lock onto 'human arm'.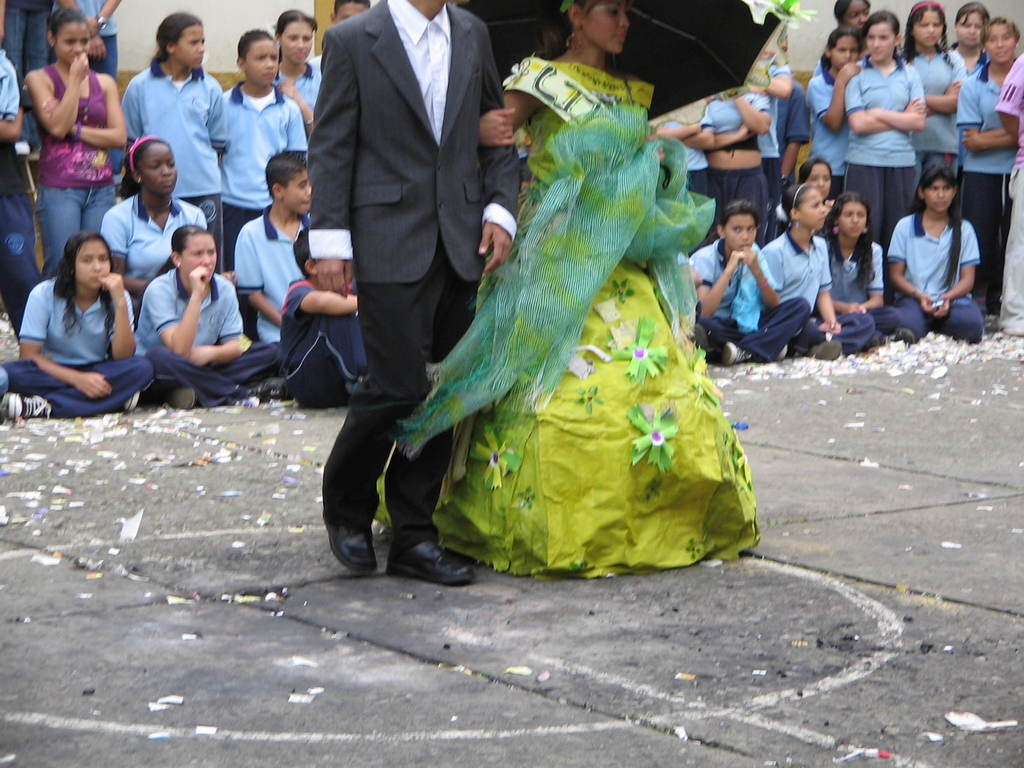
Locked: <bbox>964, 128, 1011, 156</bbox>.
